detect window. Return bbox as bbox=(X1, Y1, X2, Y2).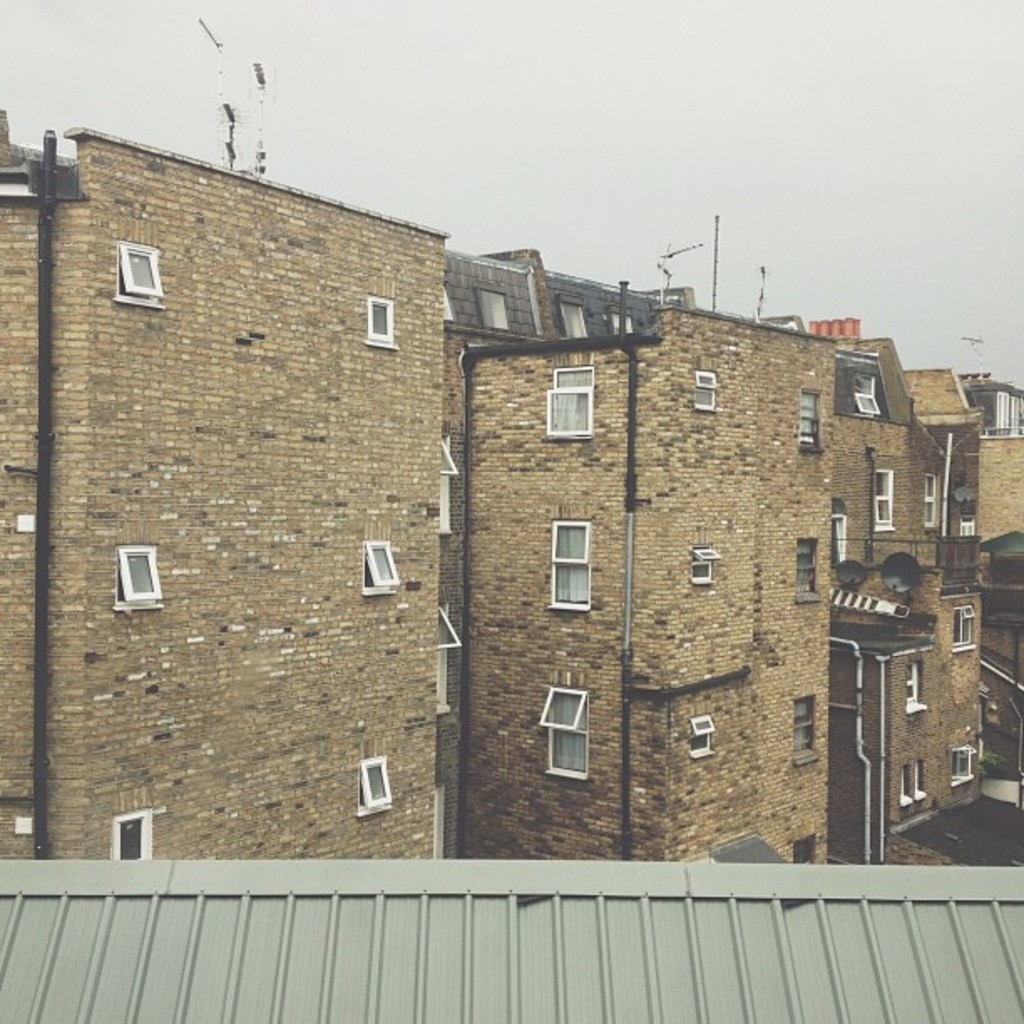
bbox=(873, 465, 892, 539).
